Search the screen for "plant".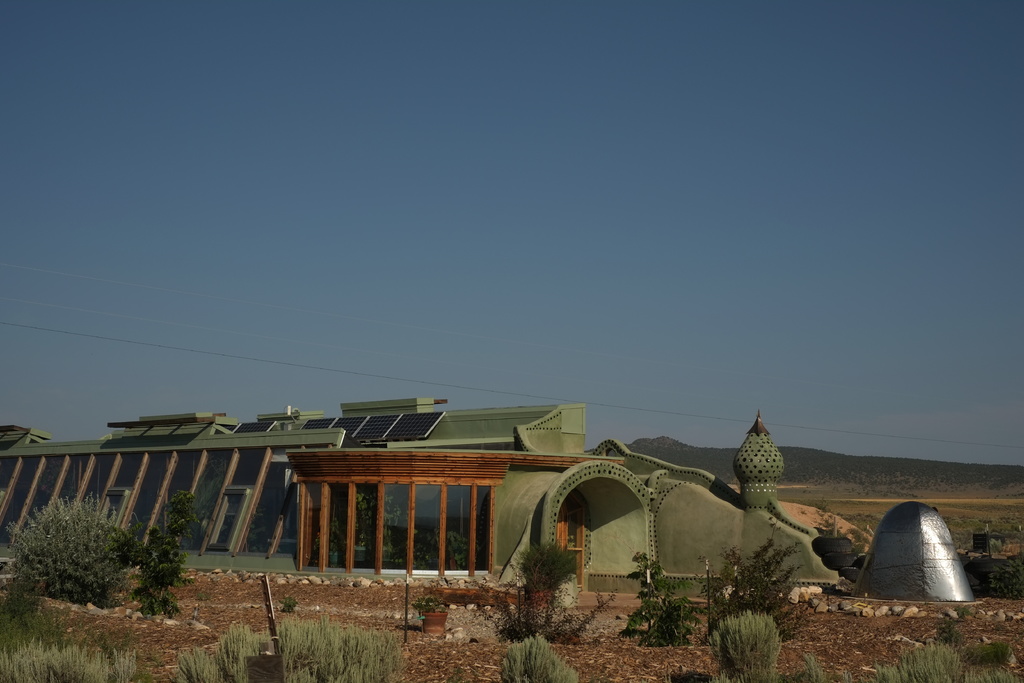
Found at [left=486, top=536, right=618, bottom=645].
